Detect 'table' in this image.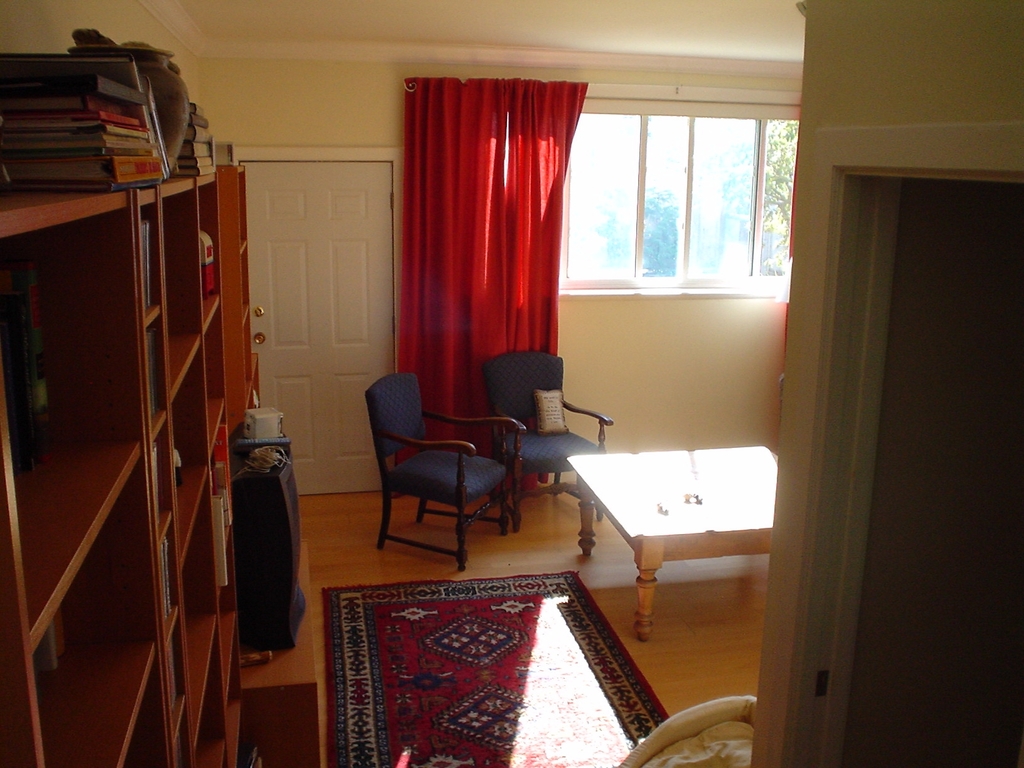
Detection: 541, 445, 785, 632.
